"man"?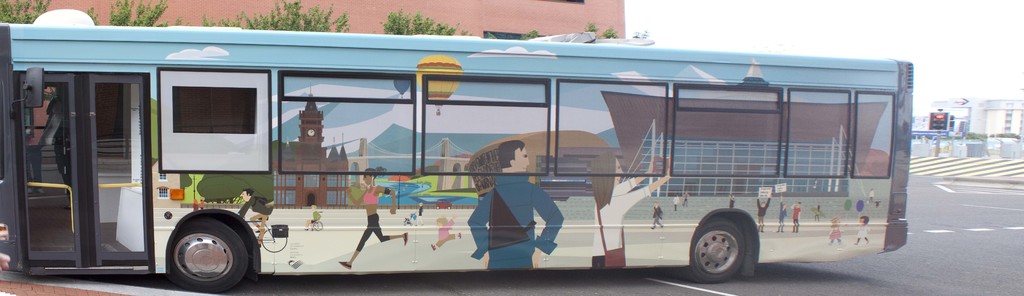
bbox(780, 192, 790, 233)
